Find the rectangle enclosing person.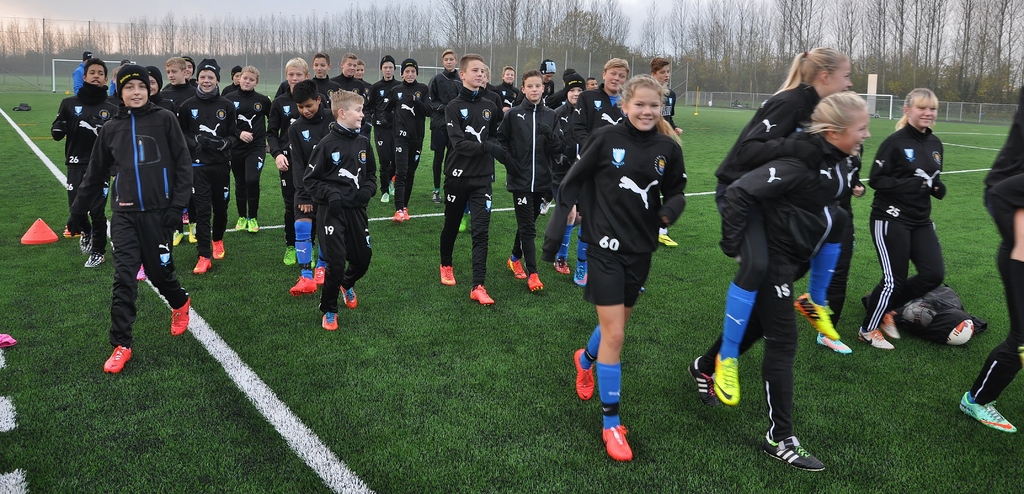
box(692, 97, 838, 465).
